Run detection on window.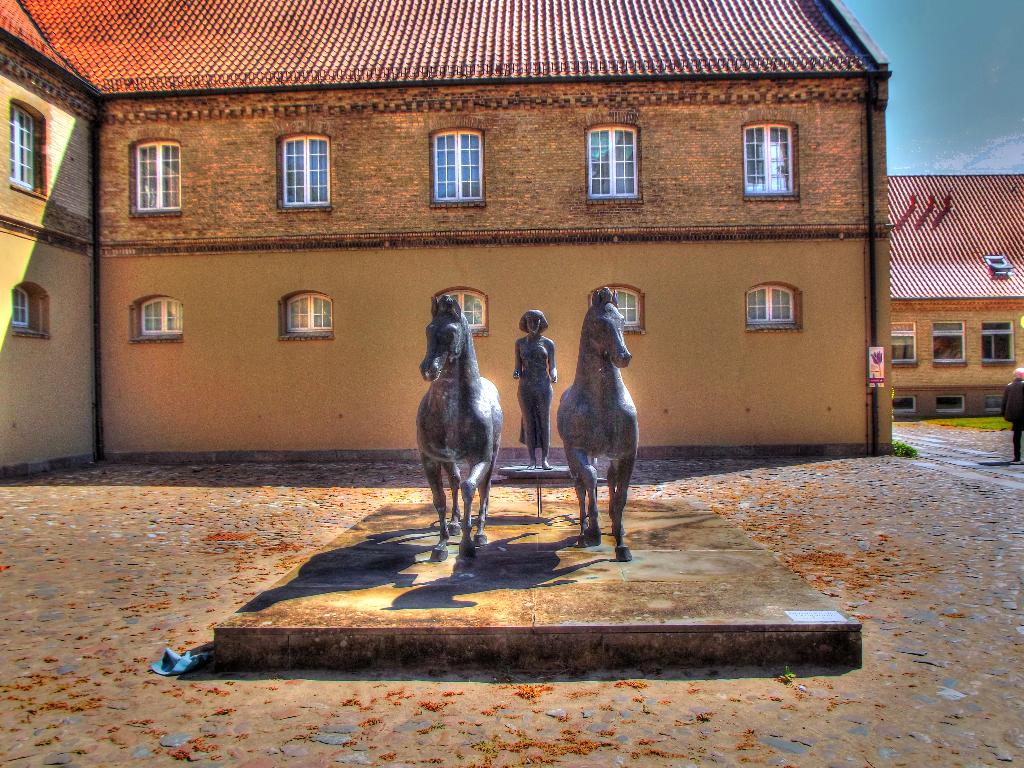
Result: 890:323:915:363.
